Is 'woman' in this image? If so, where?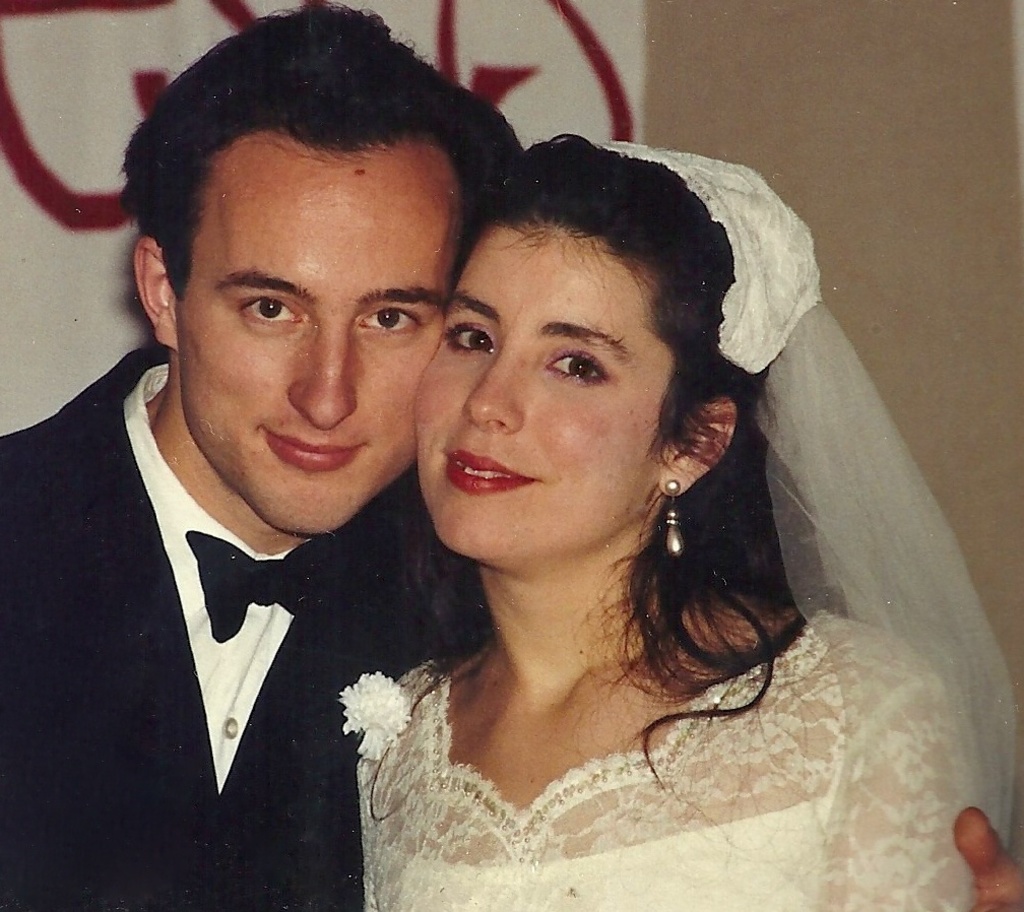
Yes, at 314, 92, 938, 911.
